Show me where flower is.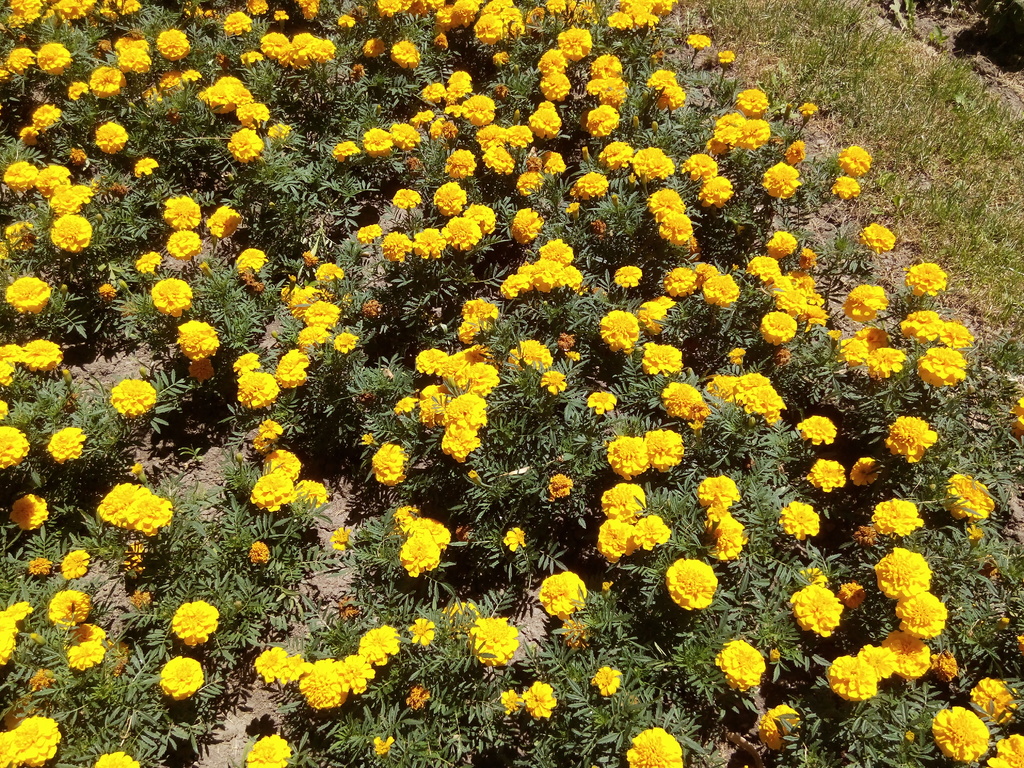
flower is at x1=59 y1=546 x2=91 y2=579.
